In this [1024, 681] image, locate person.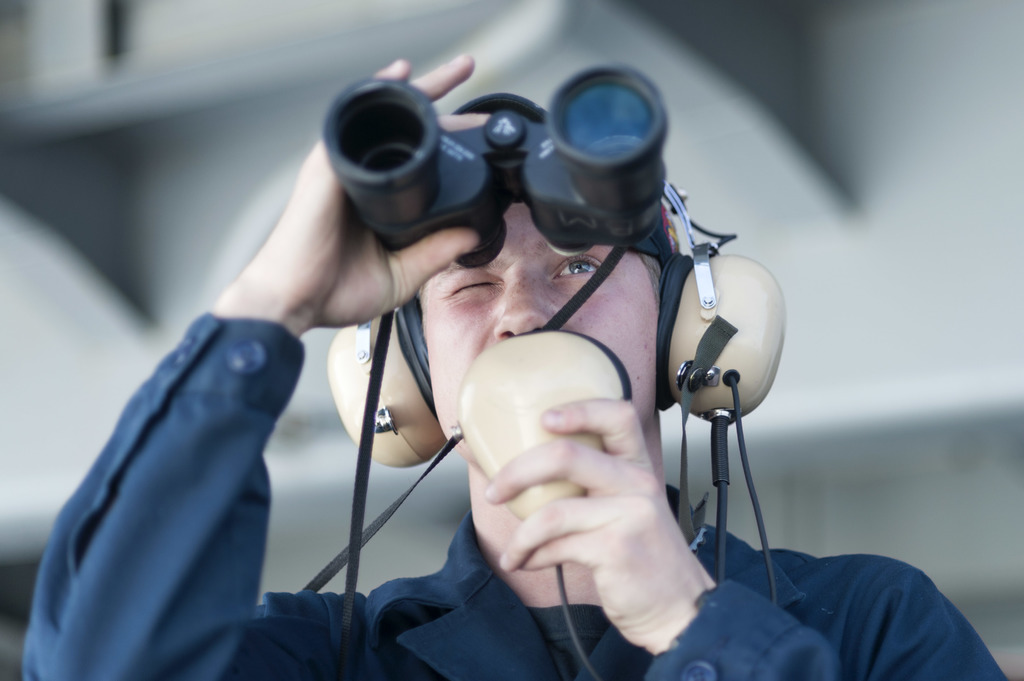
Bounding box: (20, 46, 1008, 680).
